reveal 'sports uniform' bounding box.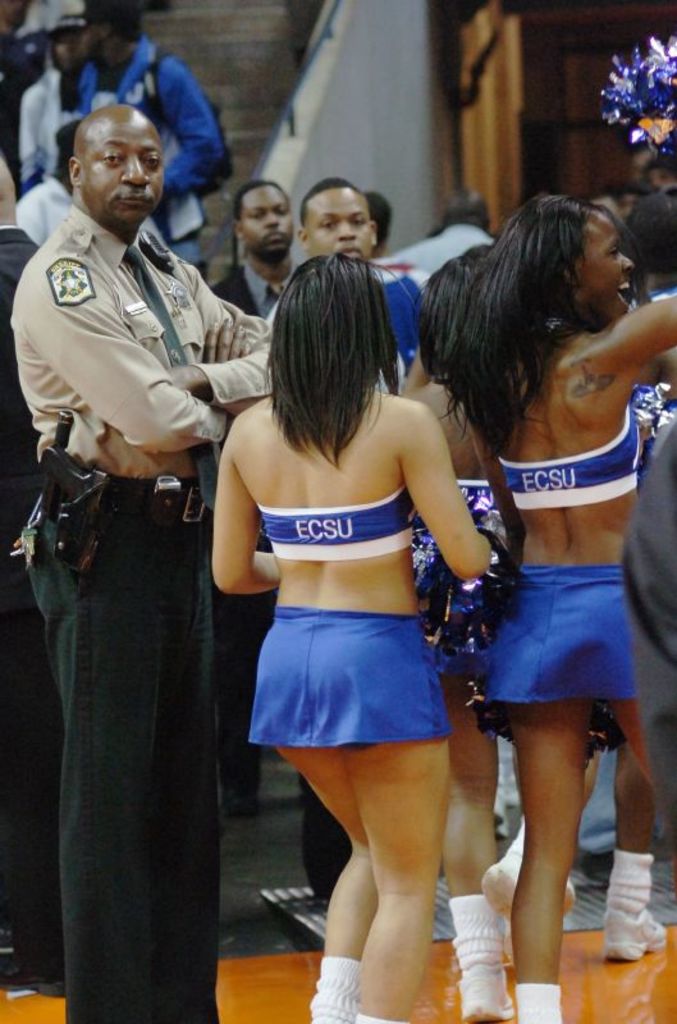
Revealed: [left=280, top=264, right=434, bottom=367].
